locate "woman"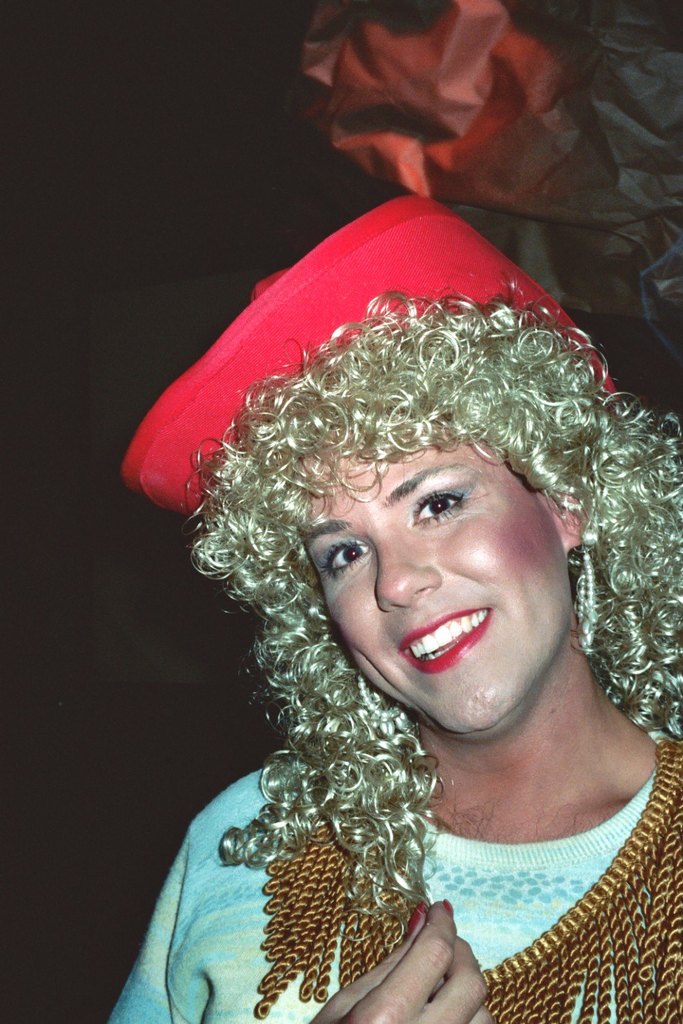
[left=76, top=165, right=682, bottom=1016]
